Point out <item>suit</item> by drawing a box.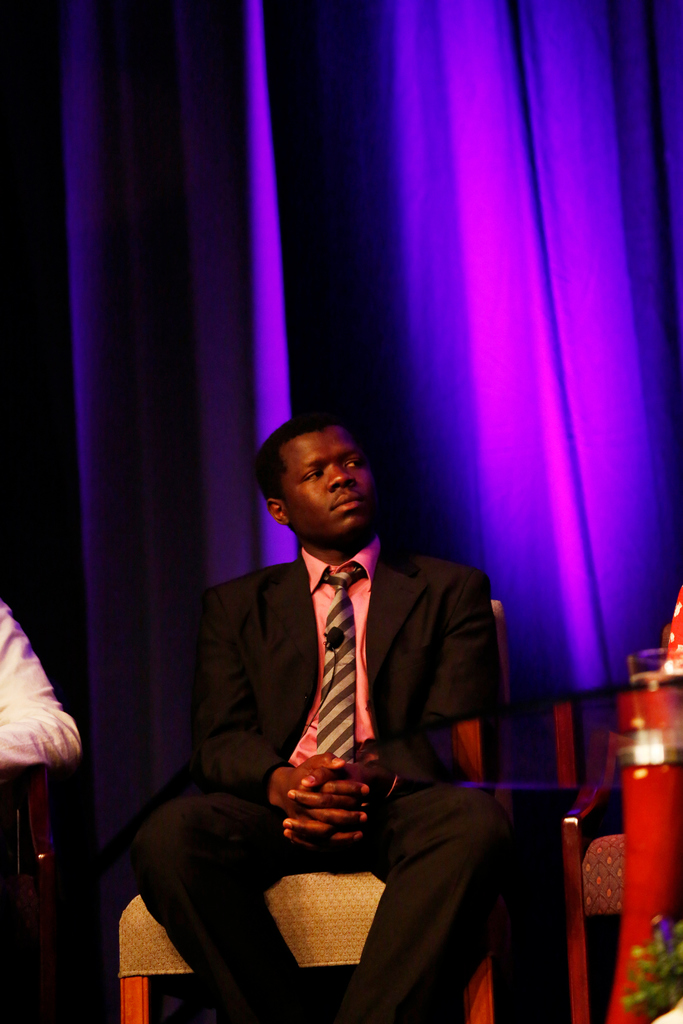
(x1=120, y1=522, x2=525, y2=1015).
